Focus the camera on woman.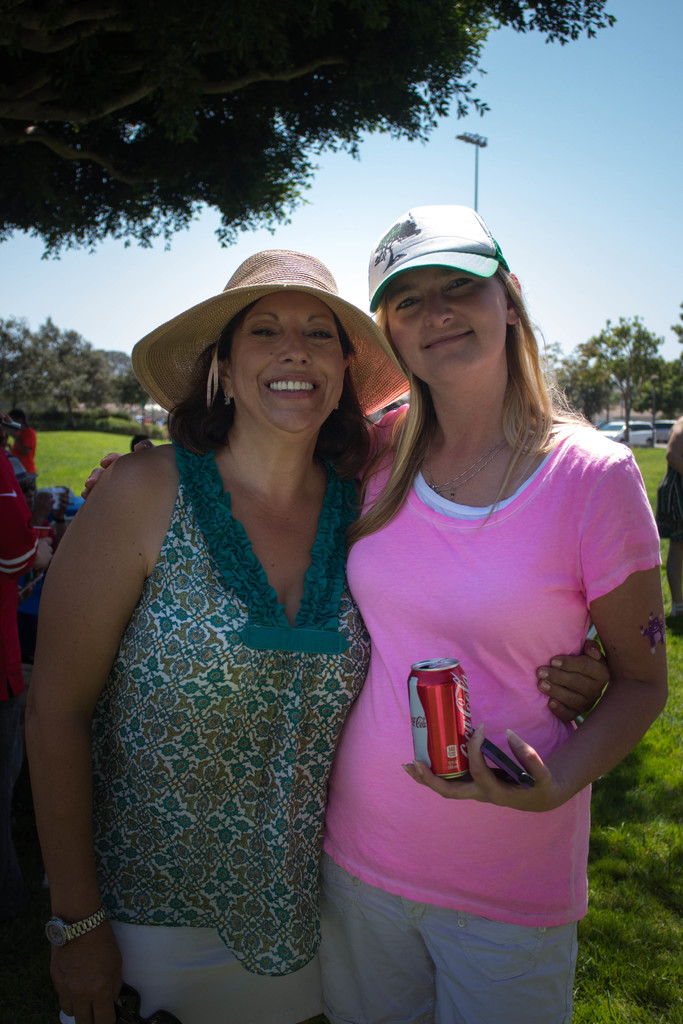
Focus region: {"left": 88, "top": 205, "right": 682, "bottom": 1023}.
